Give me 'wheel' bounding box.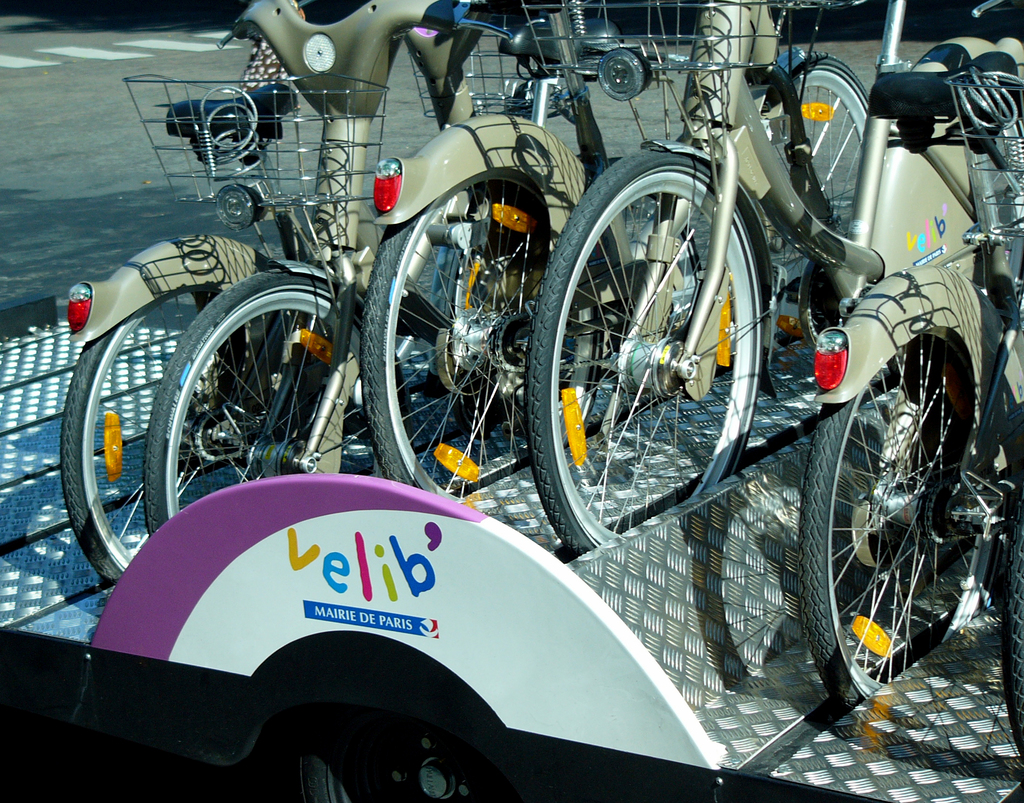
select_region(58, 289, 225, 587).
